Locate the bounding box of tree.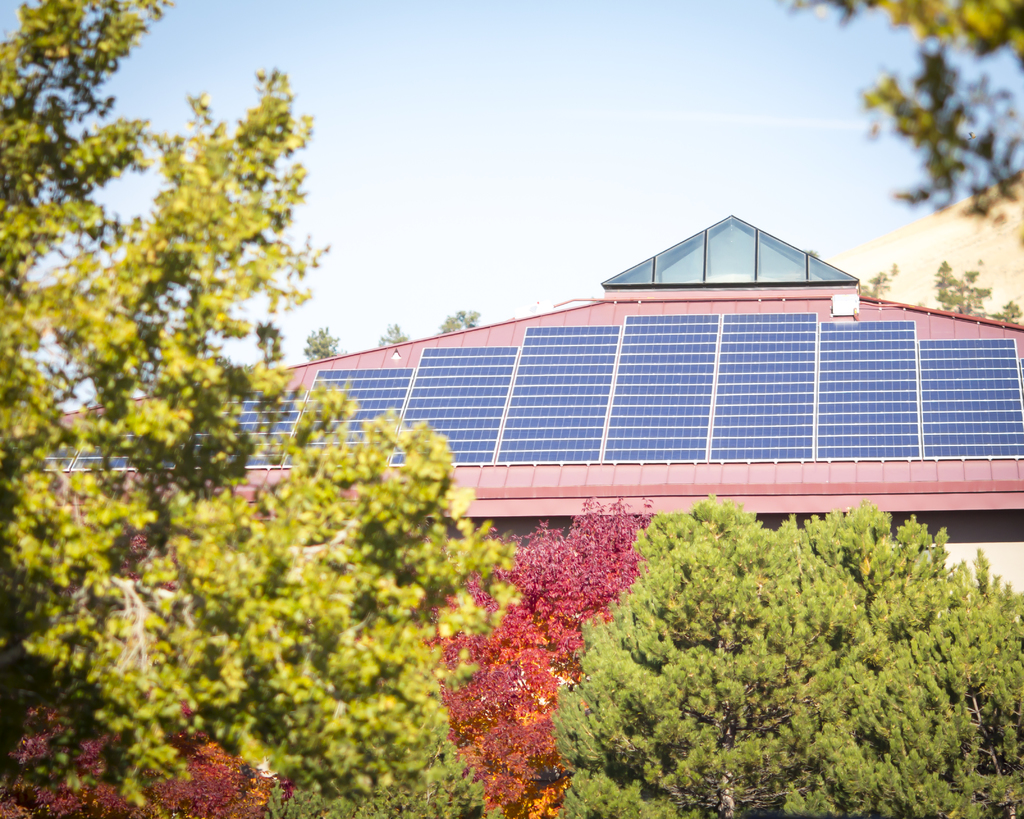
Bounding box: l=780, t=0, r=1023, b=340.
